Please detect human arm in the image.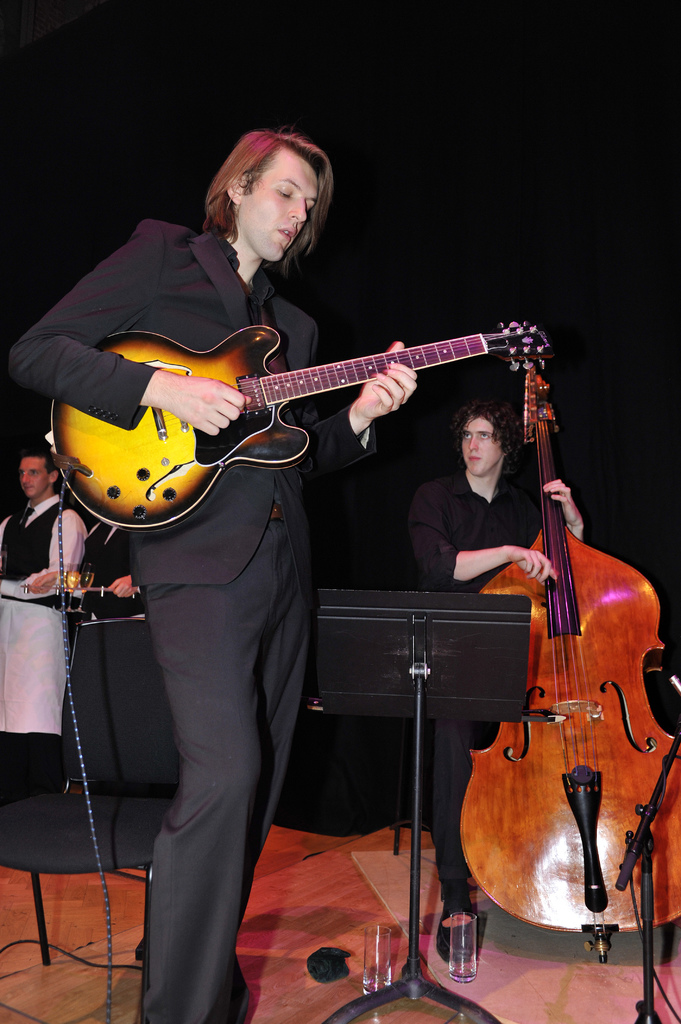
411/488/552/589.
